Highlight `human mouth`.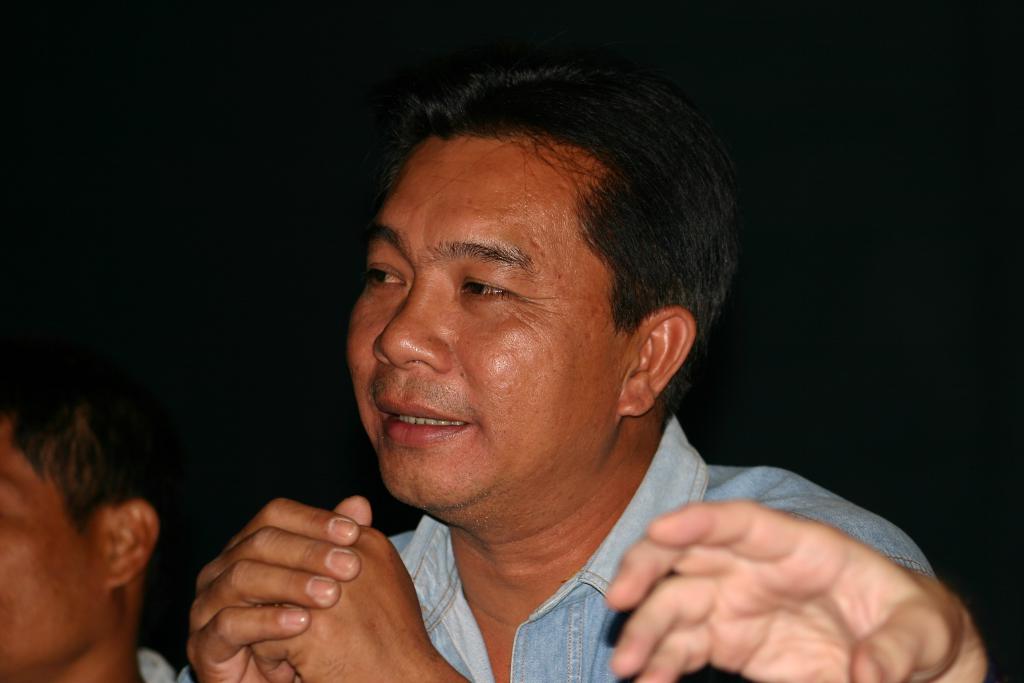
Highlighted region: BBox(376, 399, 466, 436).
